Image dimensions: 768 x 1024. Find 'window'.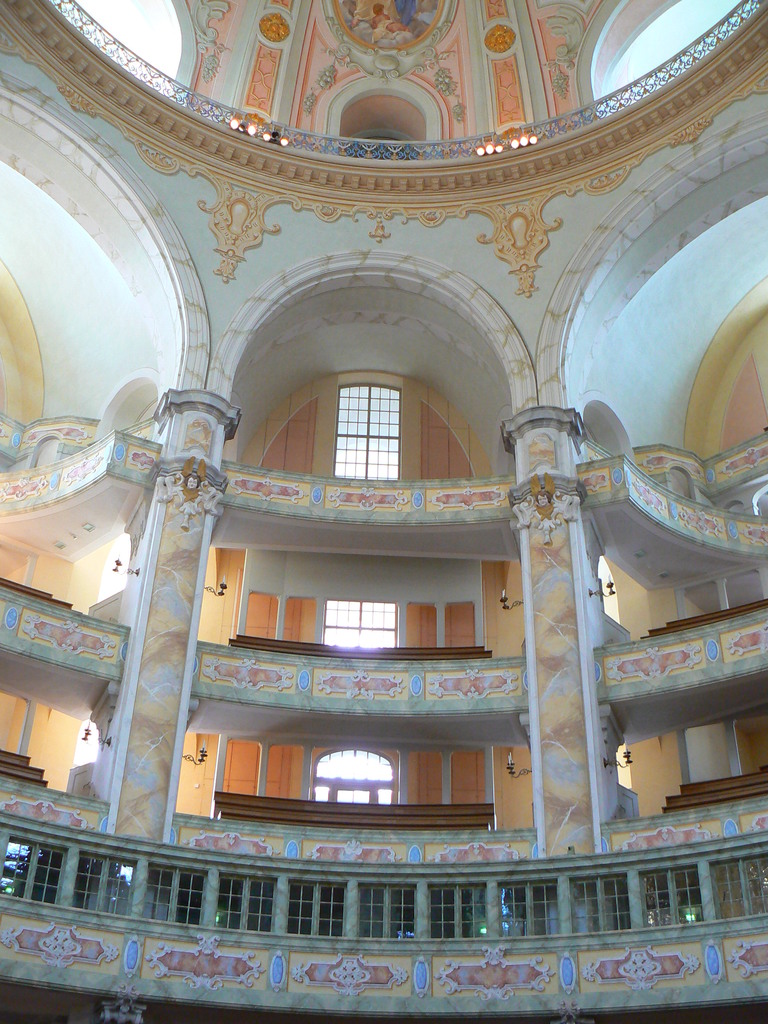
region(499, 878, 561, 934).
